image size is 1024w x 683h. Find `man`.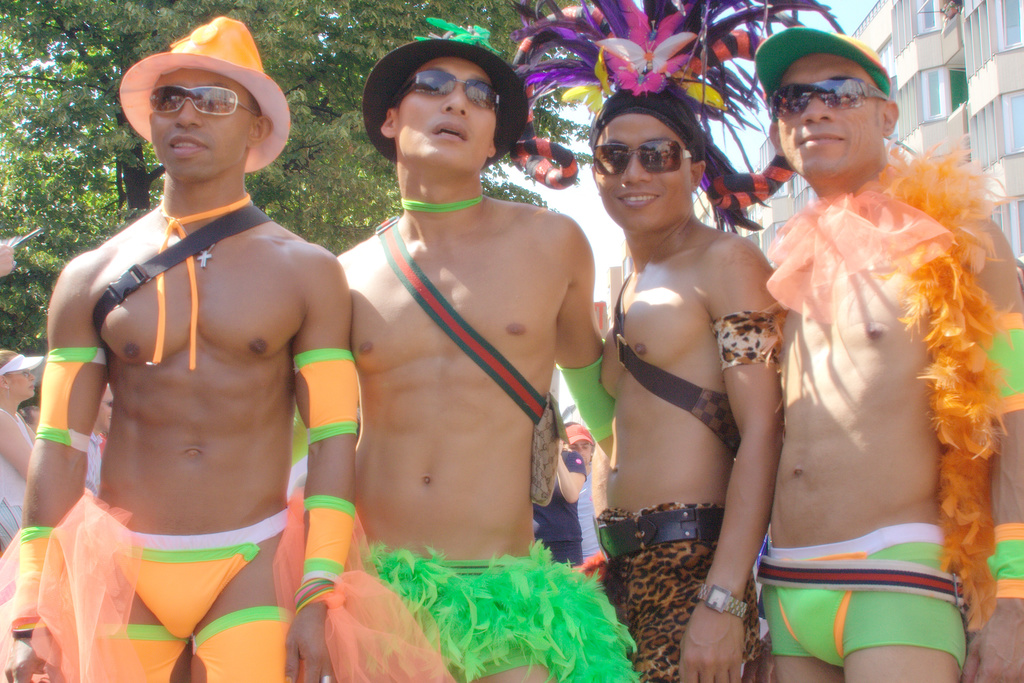
[741, 19, 1023, 682].
